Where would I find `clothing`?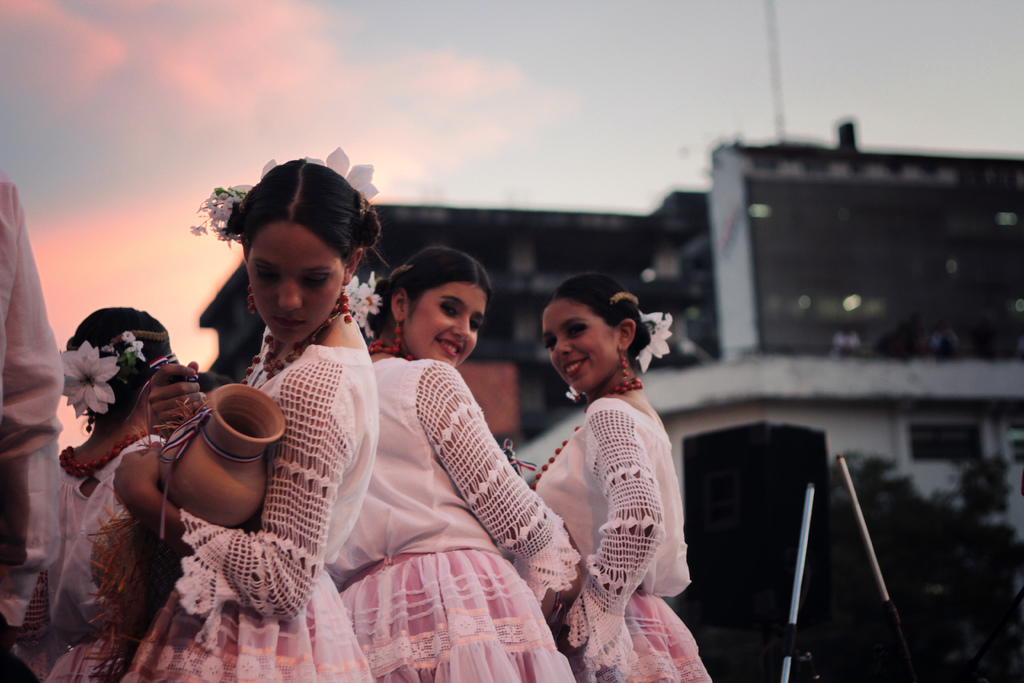
At (43,429,174,682).
